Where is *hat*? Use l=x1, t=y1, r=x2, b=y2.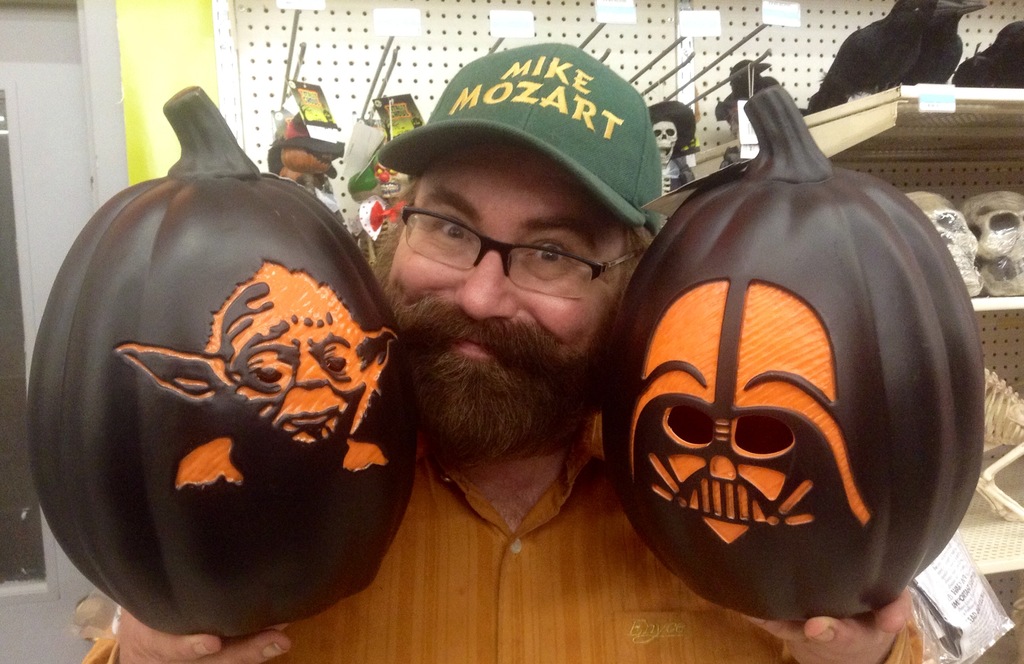
l=375, t=36, r=661, b=242.
